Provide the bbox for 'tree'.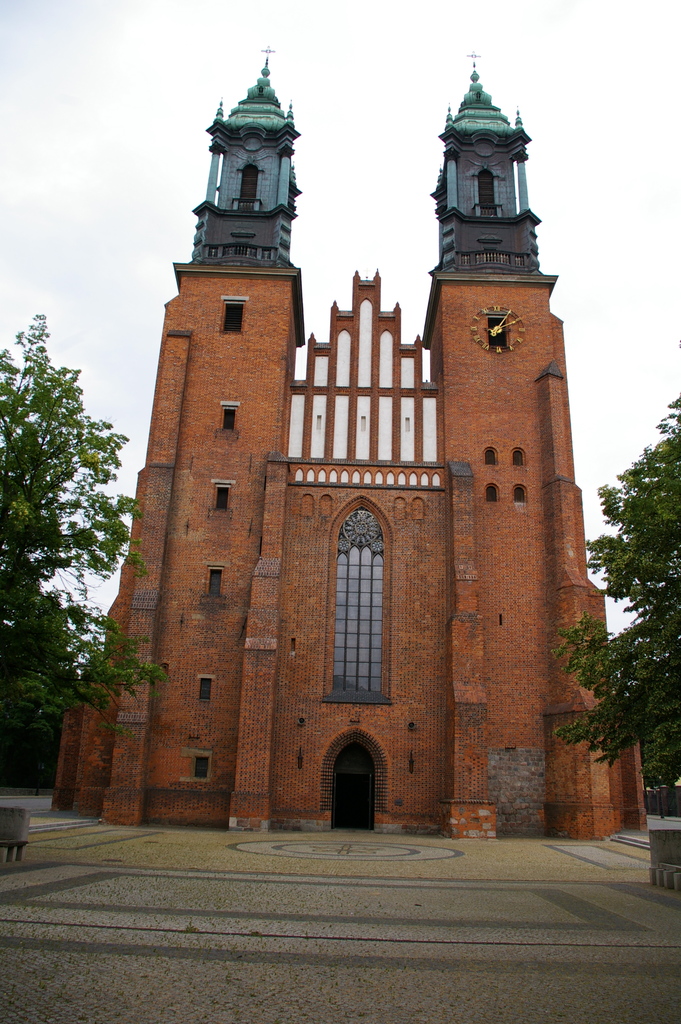
(571, 326, 680, 832).
